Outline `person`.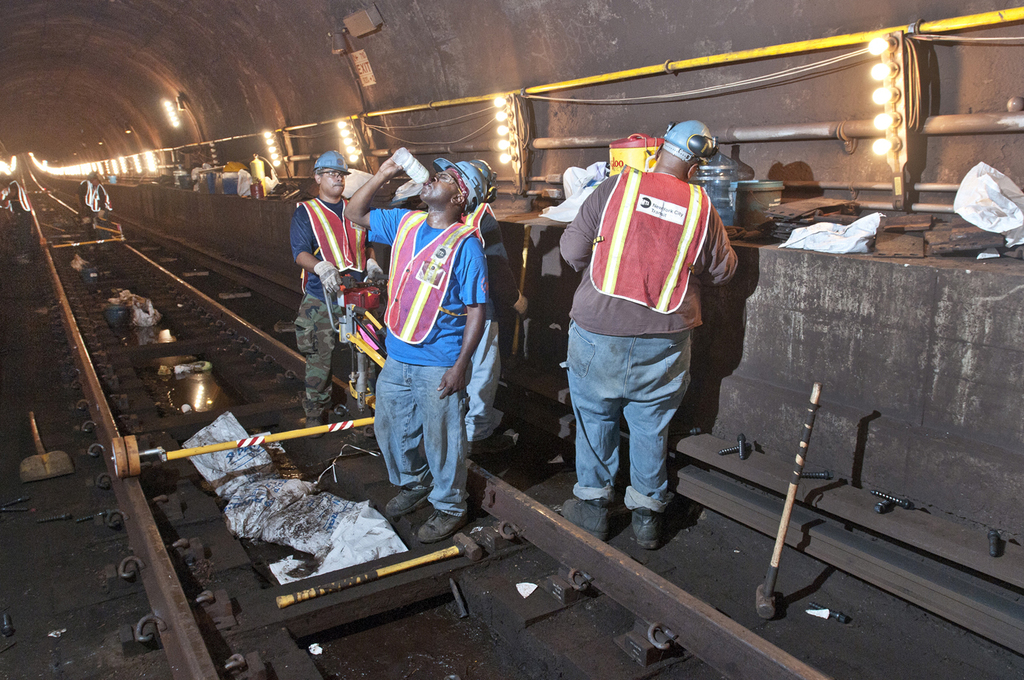
Outline: [x1=557, y1=122, x2=738, y2=546].
